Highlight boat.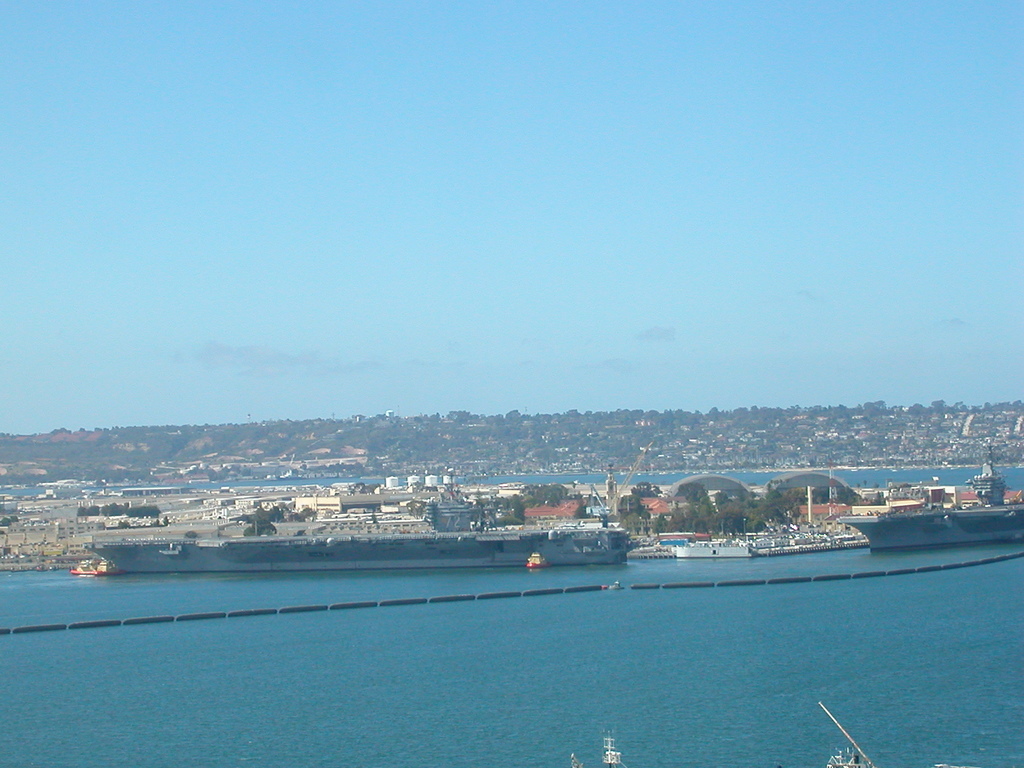
Highlighted region: bbox=[740, 483, 867, 561].
